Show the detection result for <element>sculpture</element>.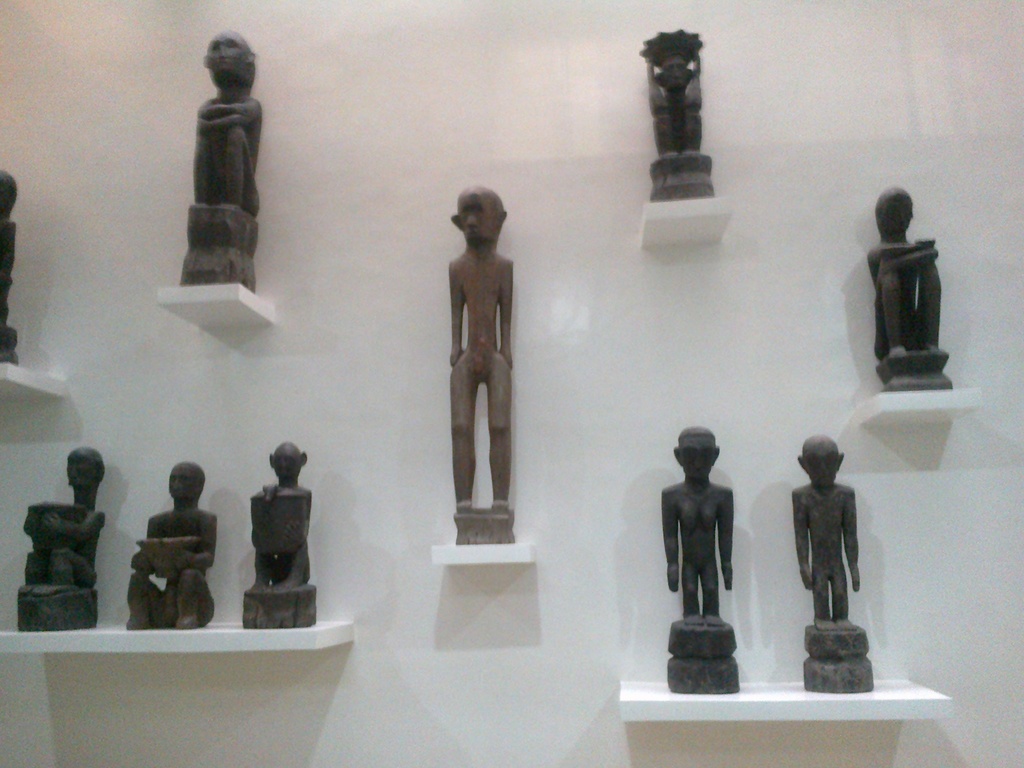
179 29 263 291.
